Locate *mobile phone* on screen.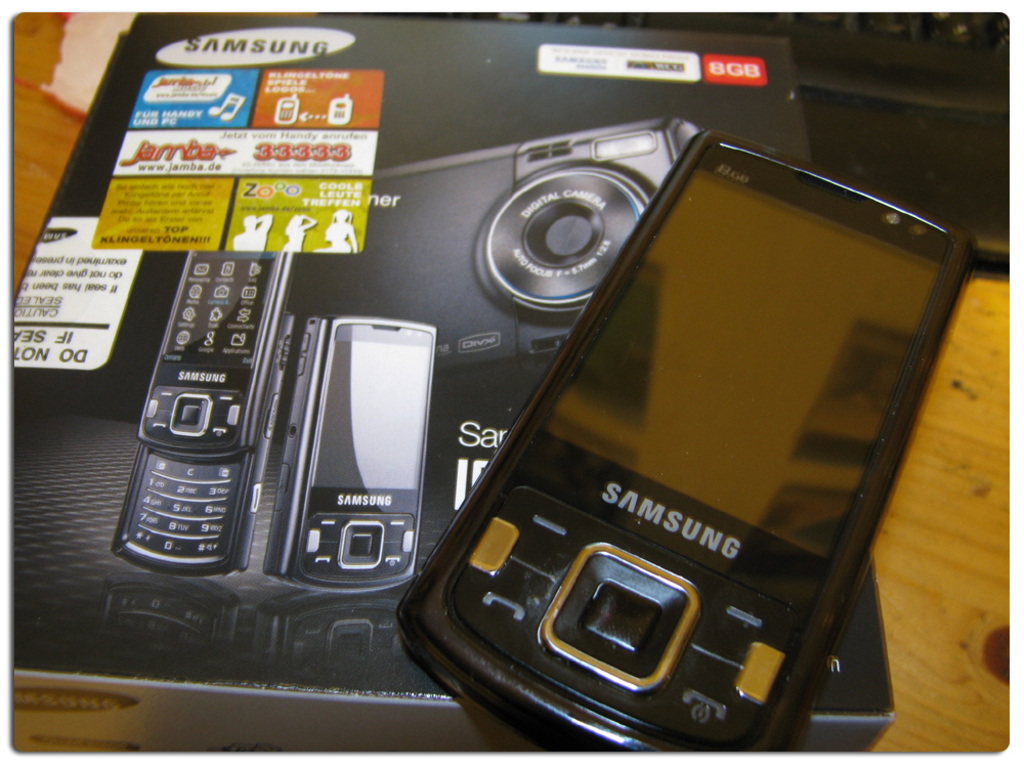
On screen at 349, 137, 974, 763.
